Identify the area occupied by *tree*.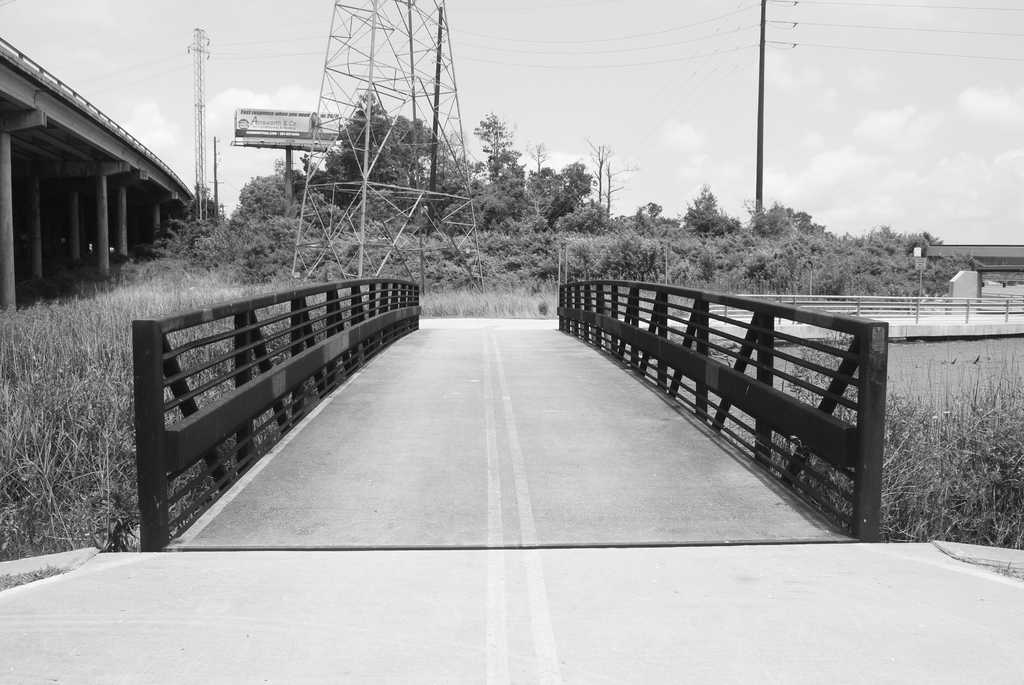
Area: 744 198 824 251.
